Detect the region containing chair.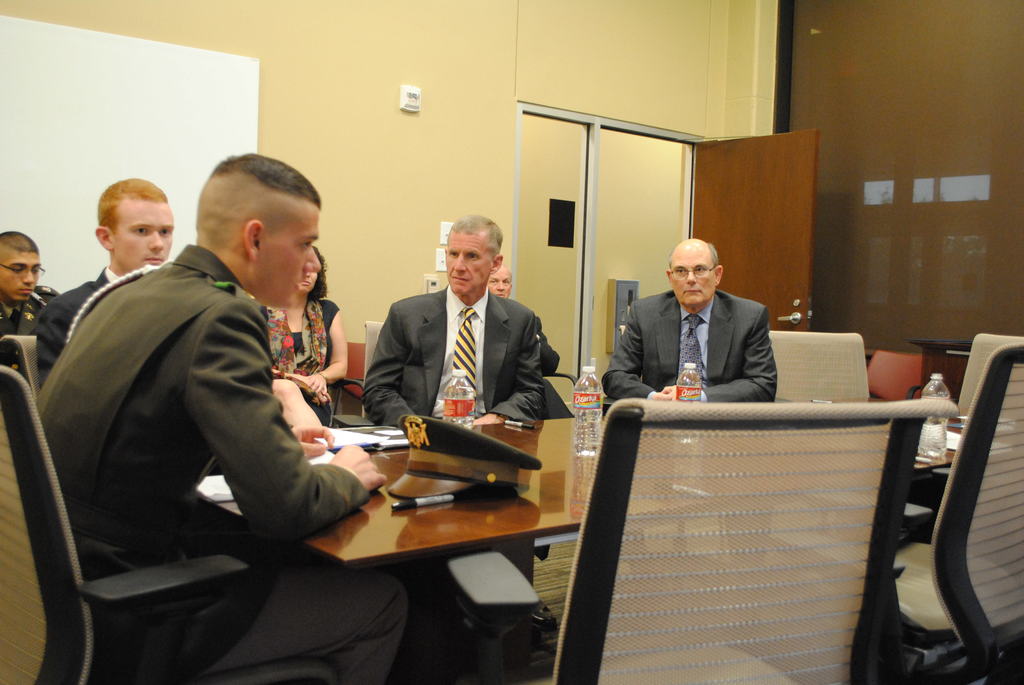
446:398:957:684.
